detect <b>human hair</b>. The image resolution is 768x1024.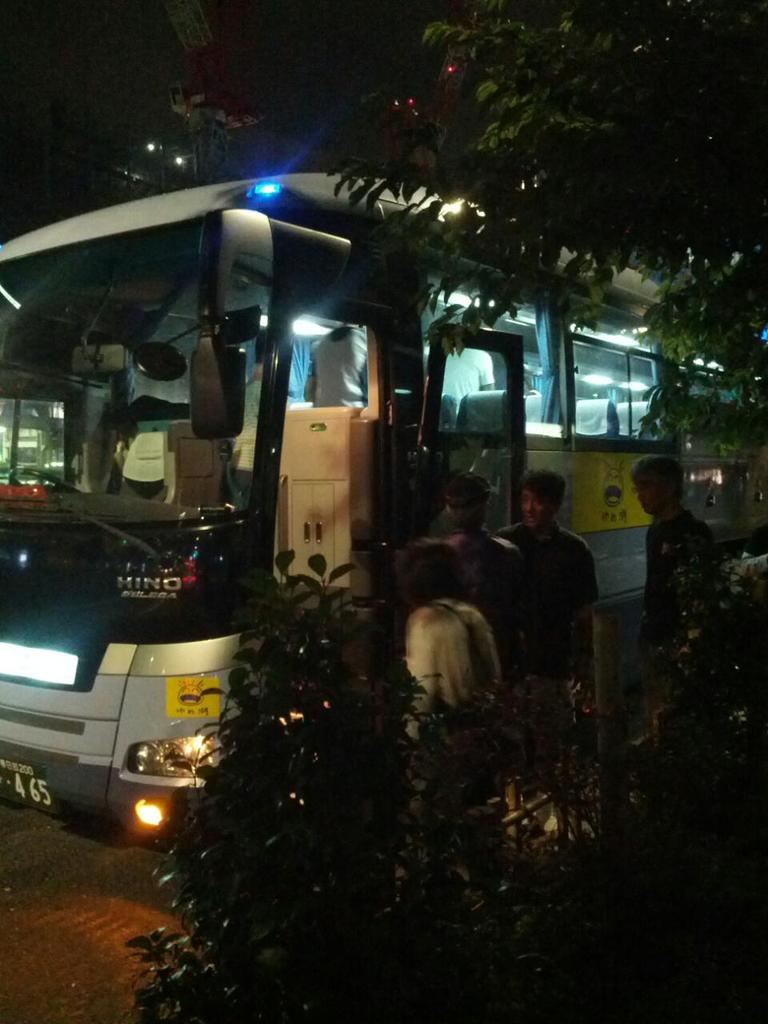
rect(518, 465, 567, 514).
